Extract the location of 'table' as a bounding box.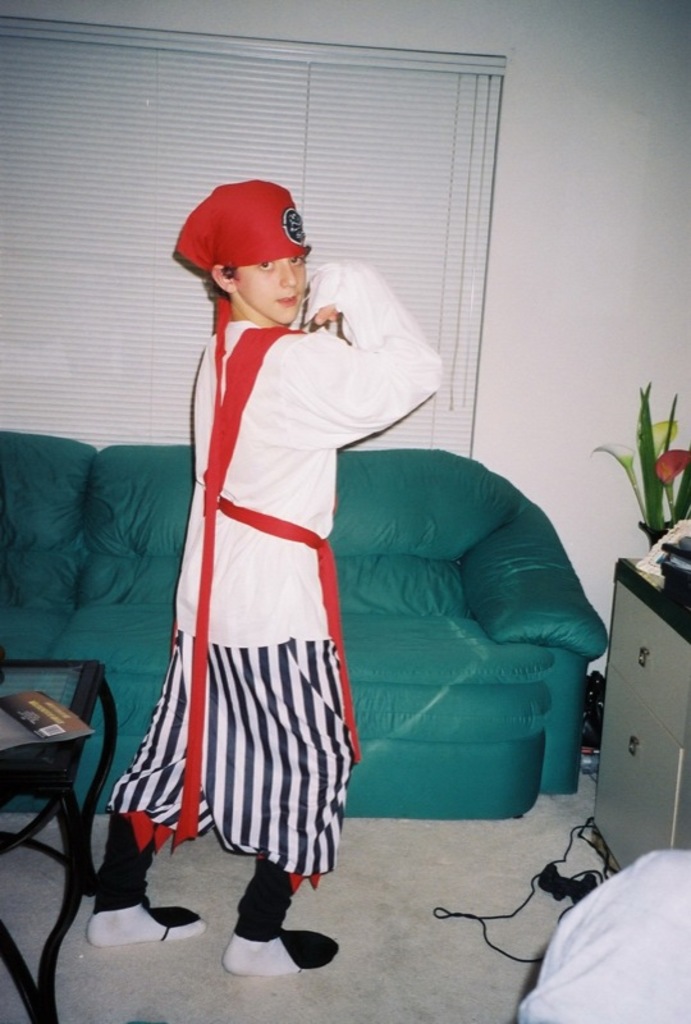
(3,684,127,977).
